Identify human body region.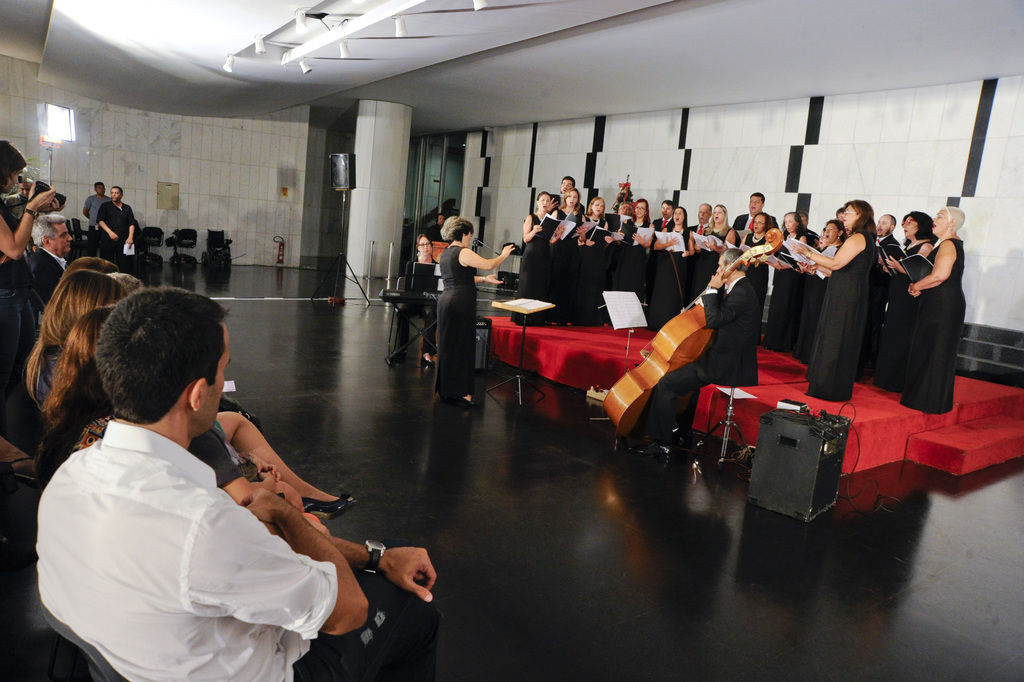
Region: locate(439, 243, 519, 405).
